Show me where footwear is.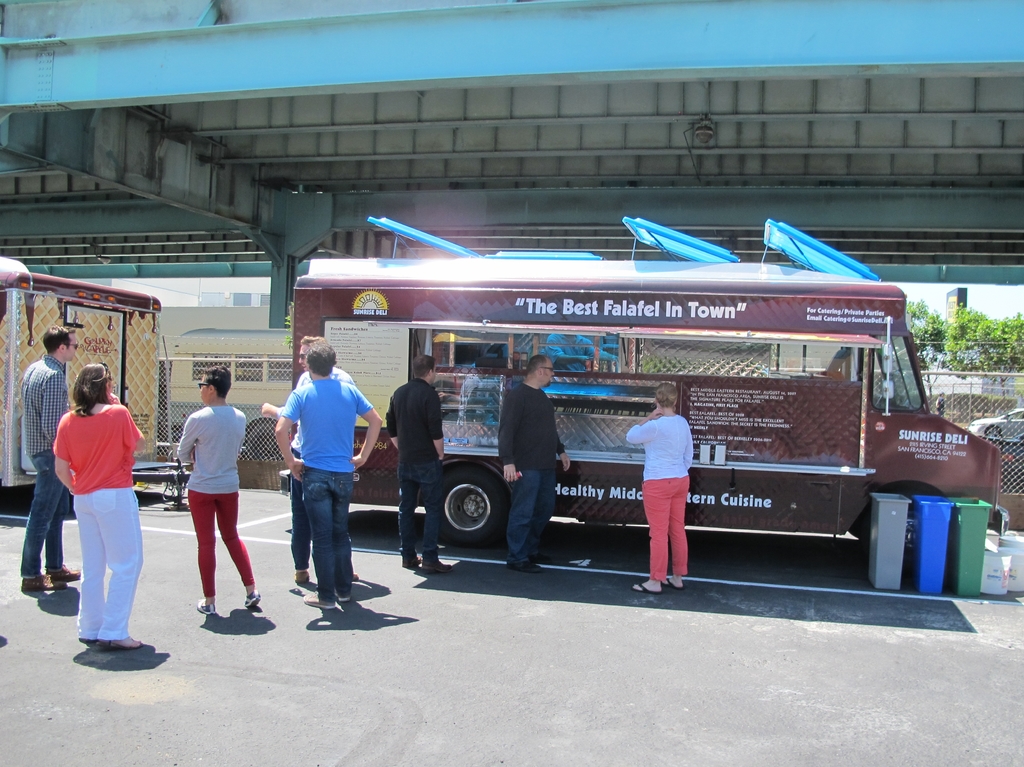
footwear is at Rect(300, 596, 336, 610).
